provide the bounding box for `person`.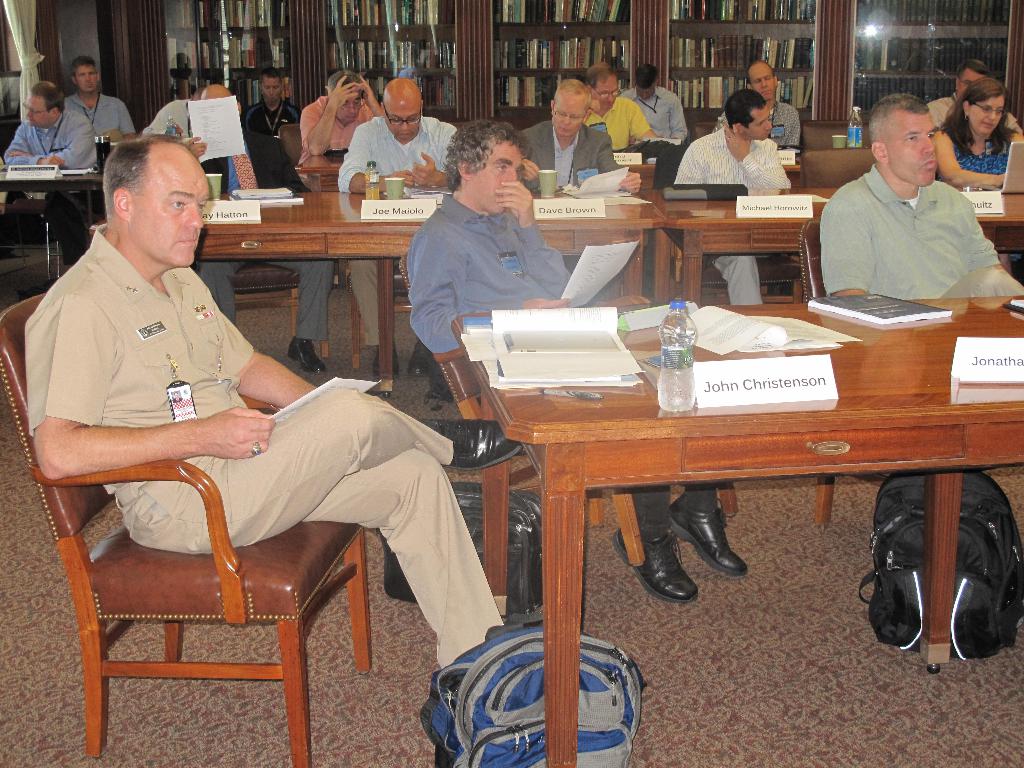
Rect(622, 66, 687, 148).
